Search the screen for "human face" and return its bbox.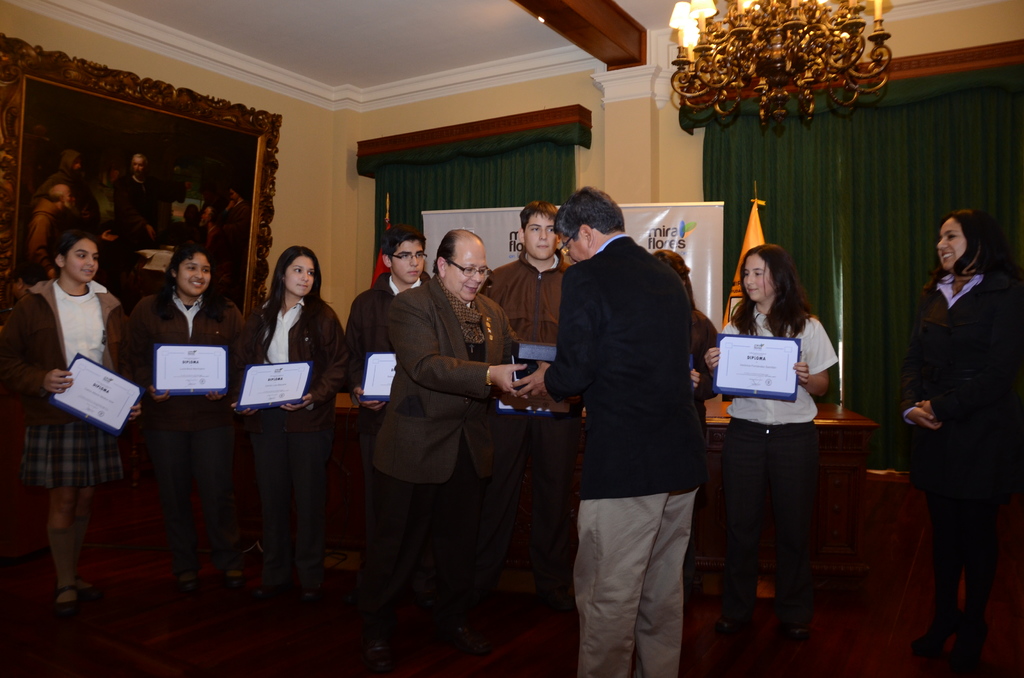
Found: l=553, t=229, r=589, b=262.
